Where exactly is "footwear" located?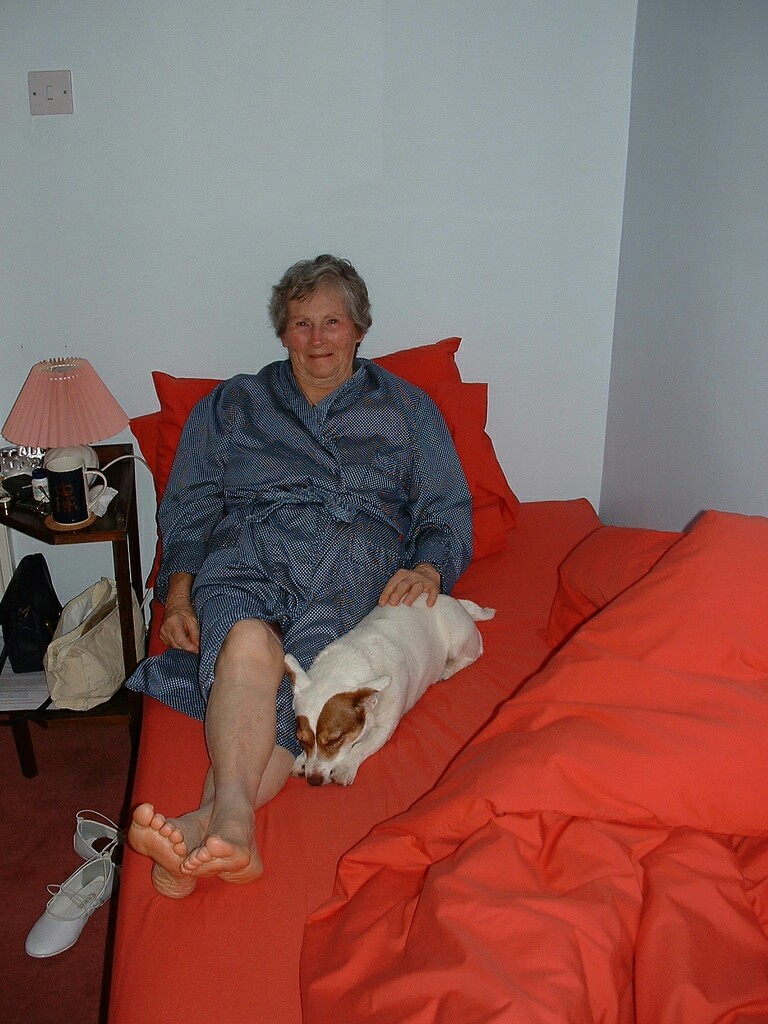
Its bounding box is (28, 855, 118, 955).
